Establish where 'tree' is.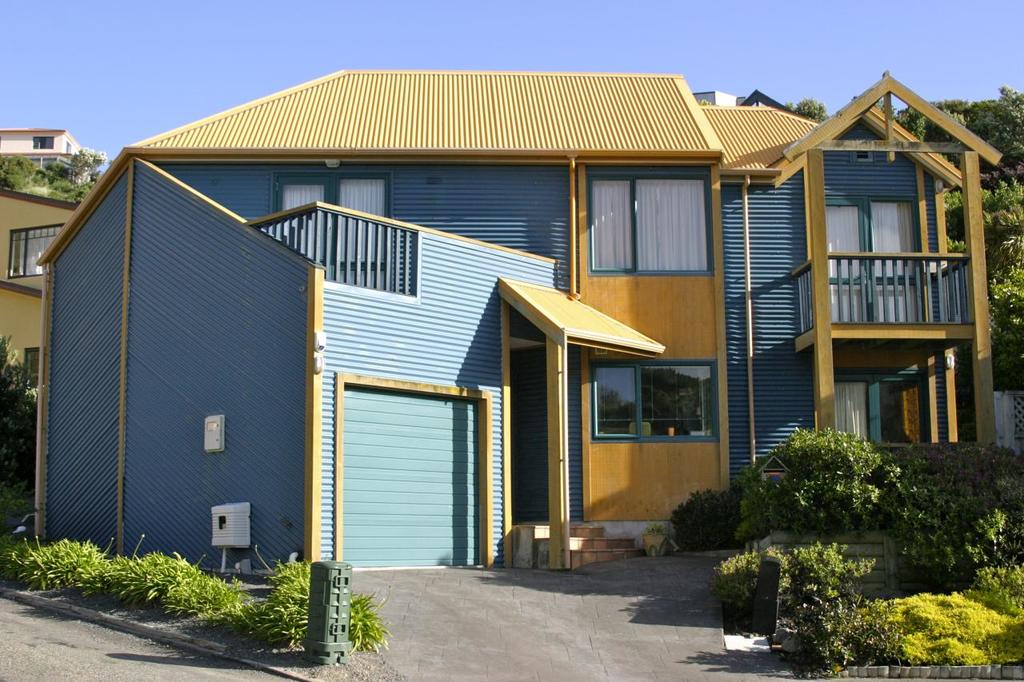
Established at region(1, 330, 44, 497).
